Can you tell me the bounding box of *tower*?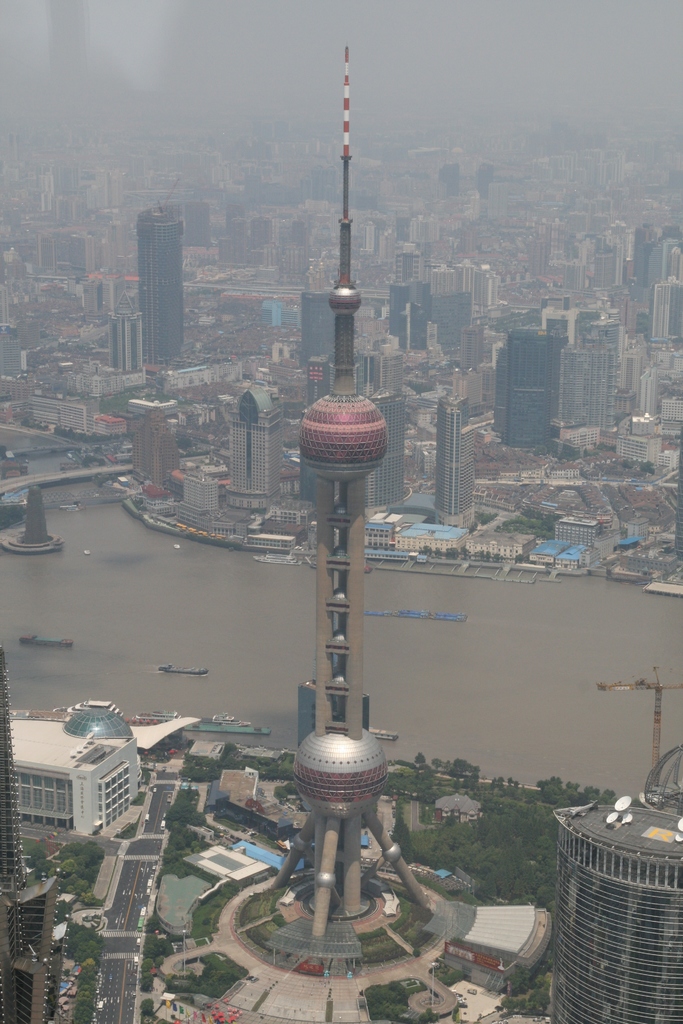
x1=621 y1=349 x2=643 y2=391.
